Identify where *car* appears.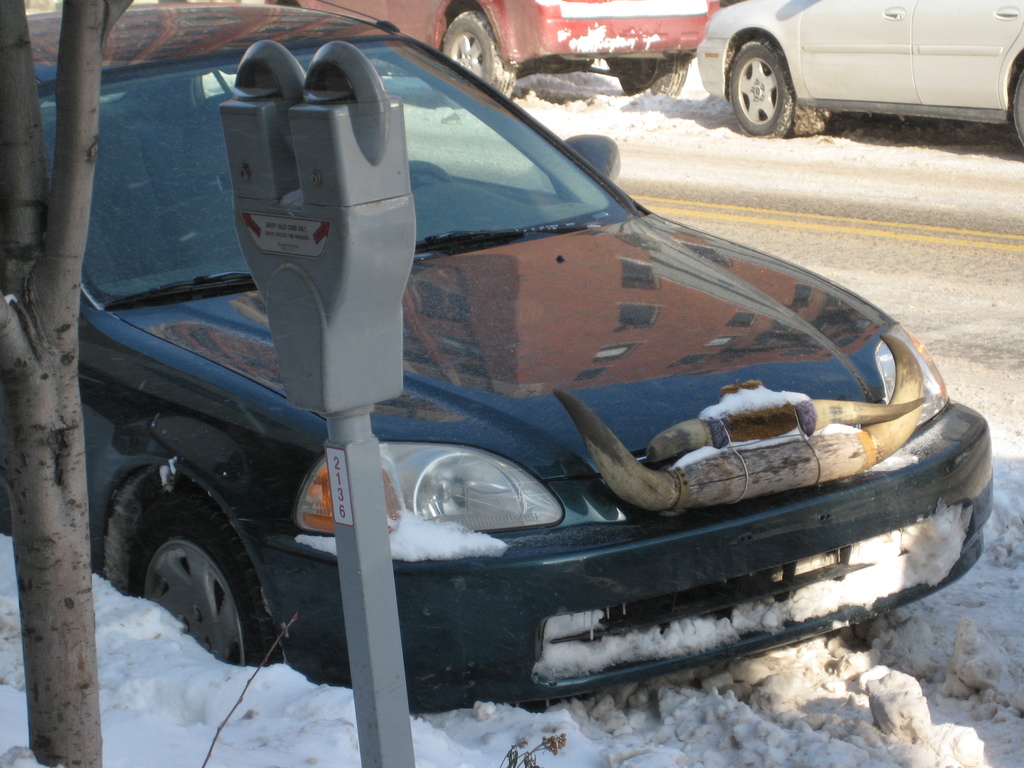
Appears at crop(692, 0, 1023, 150).
